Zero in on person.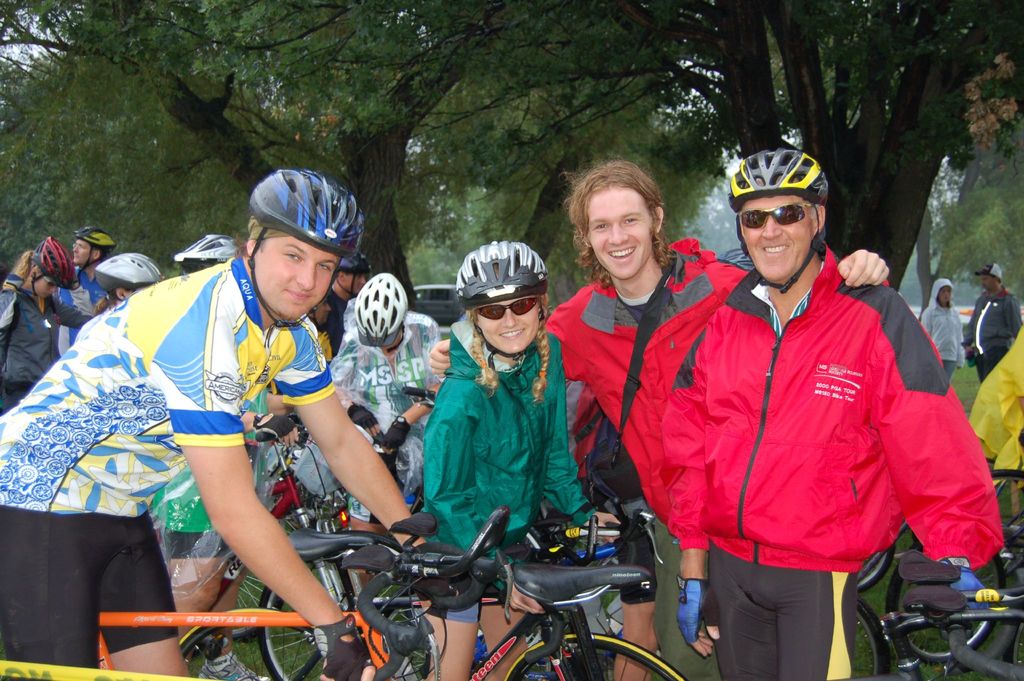
Zeroed in: bbox=(68, 173, 381, 659).
